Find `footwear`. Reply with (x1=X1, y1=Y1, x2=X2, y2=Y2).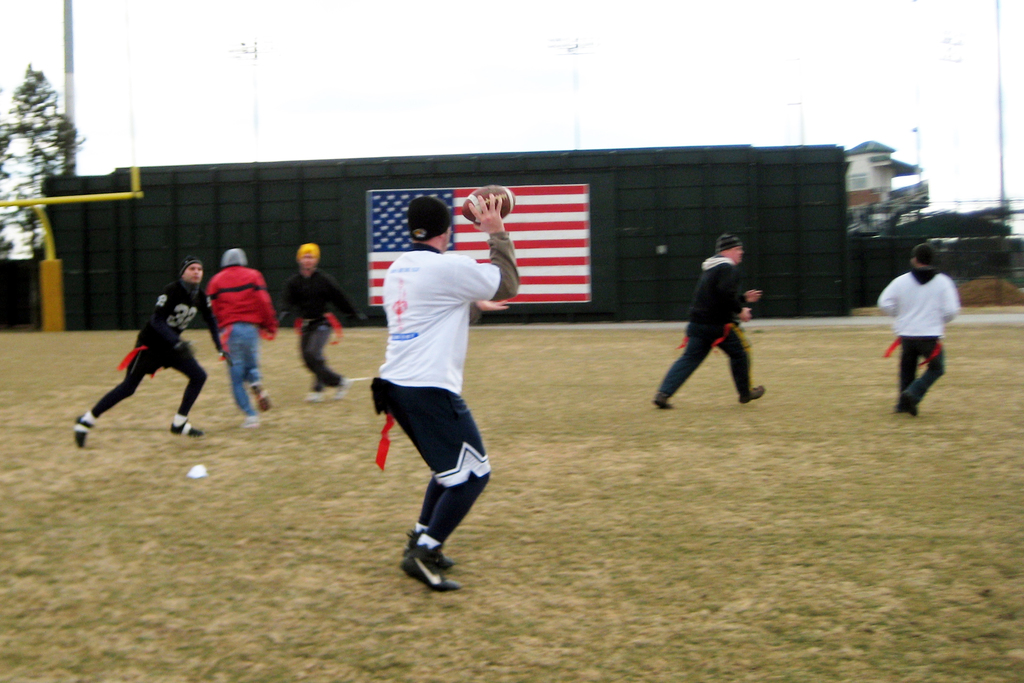
(x1=650, y1=388, x2=675, y2=412).
